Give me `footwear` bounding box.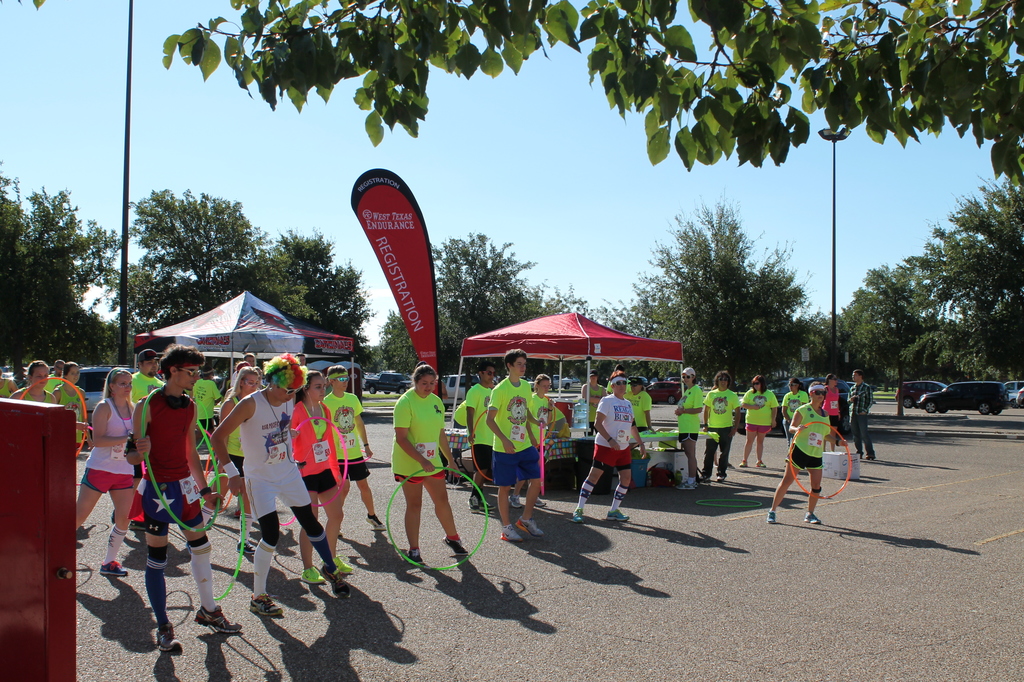
select_region(765, 508, 778, 524).
